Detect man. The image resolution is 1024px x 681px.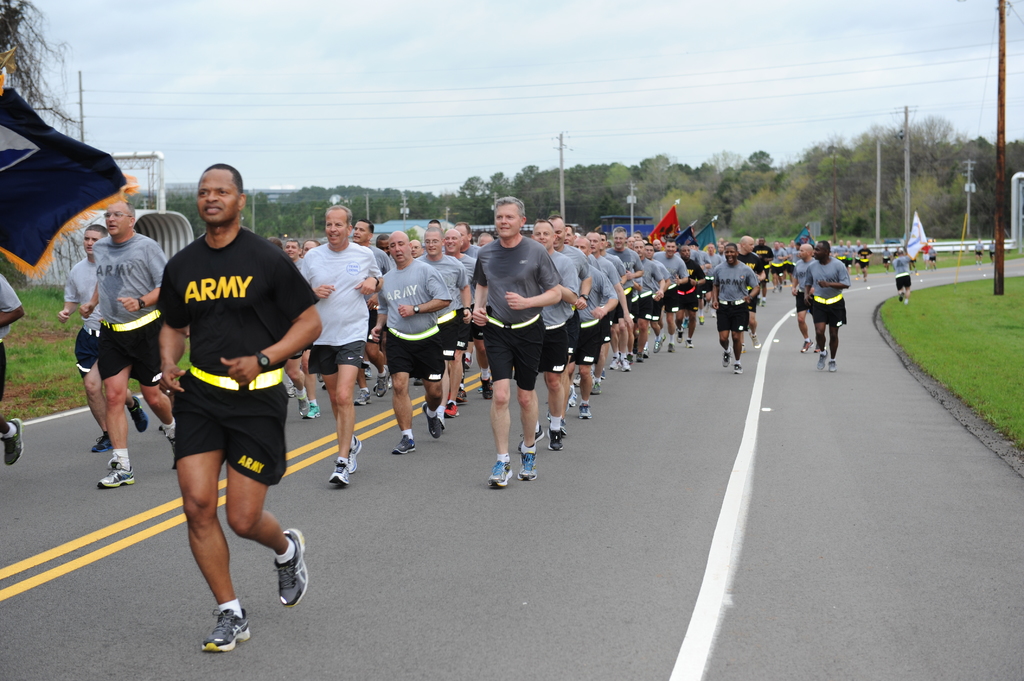
707/239/756/255.
